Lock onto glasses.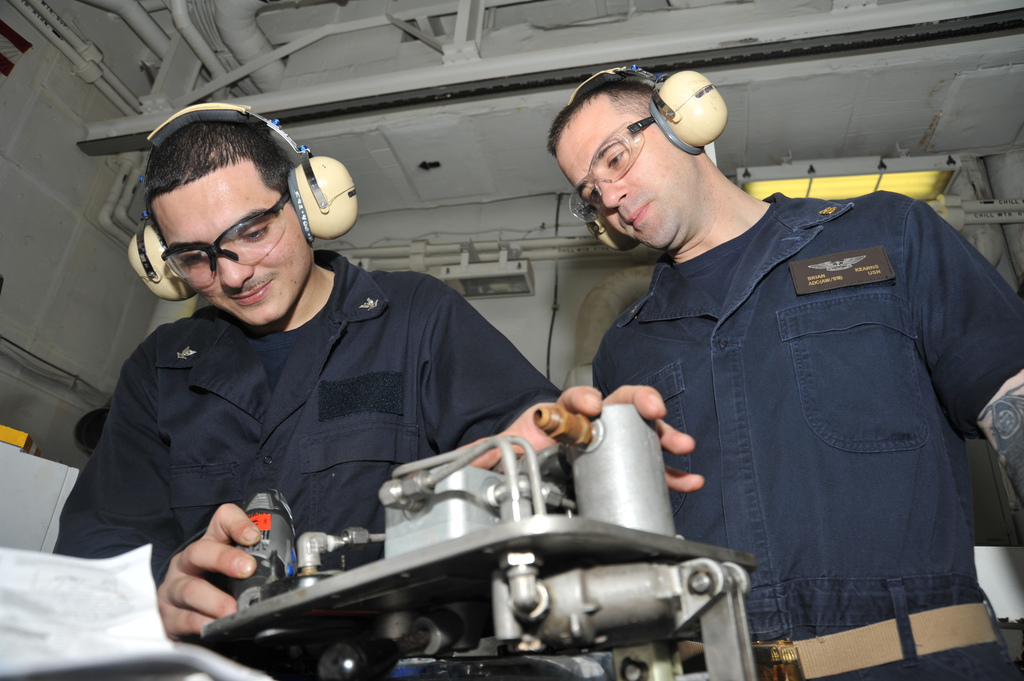
Locked: bbox(568, 115, 658, 223).
